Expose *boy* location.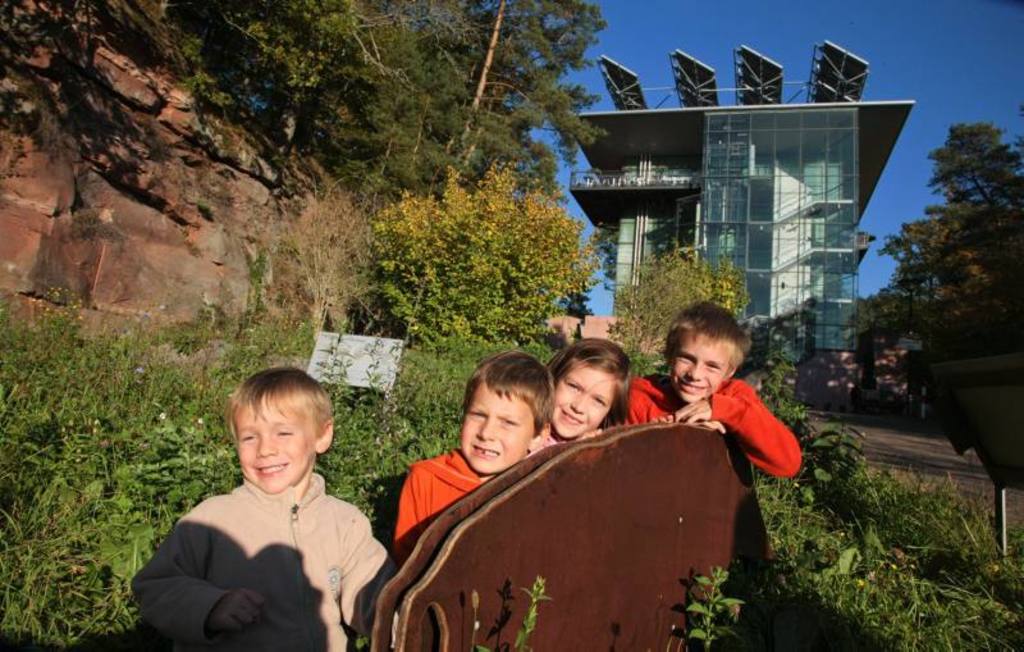
Exposed at crop(620, 301, 804, 475).
